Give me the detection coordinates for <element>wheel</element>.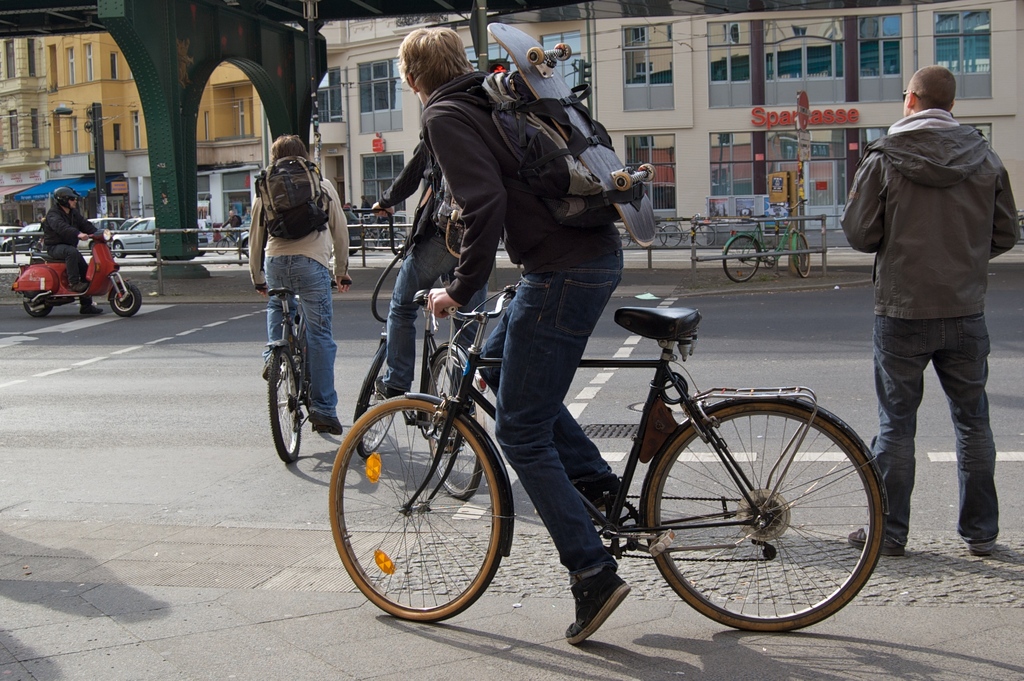
bbox=[556, 44, 572, 62].
